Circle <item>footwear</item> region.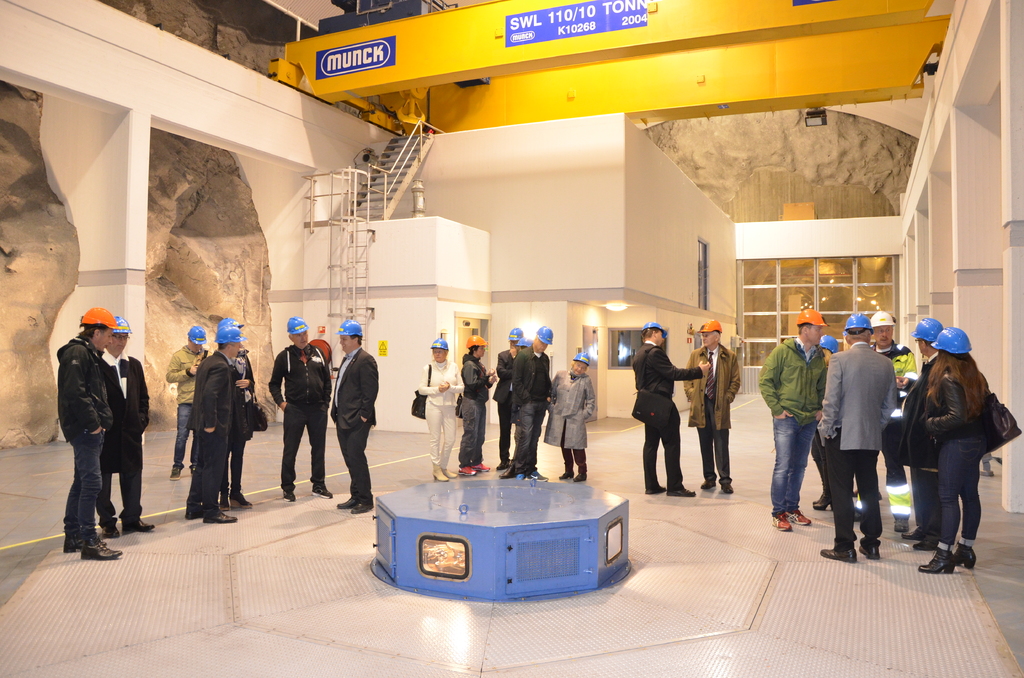
Region: <box>917,541,956,576</box>.
